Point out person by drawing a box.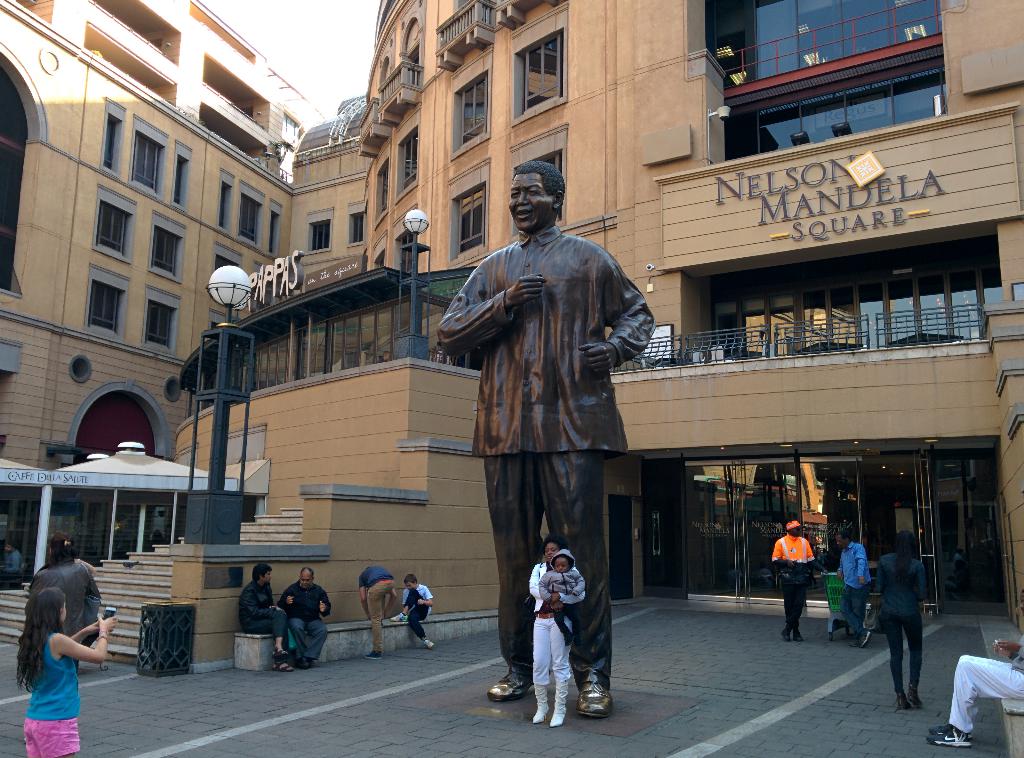
detection(769, 515, 825, 641).
